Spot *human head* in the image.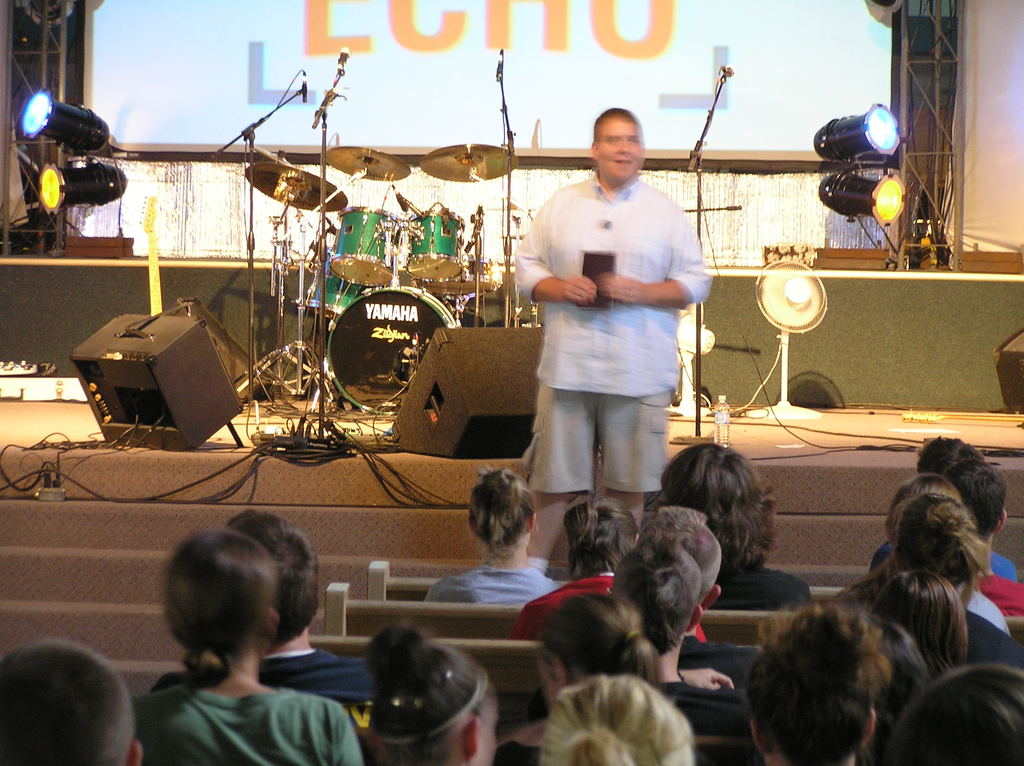
*human head* found at [545, 677, 705, 765].
